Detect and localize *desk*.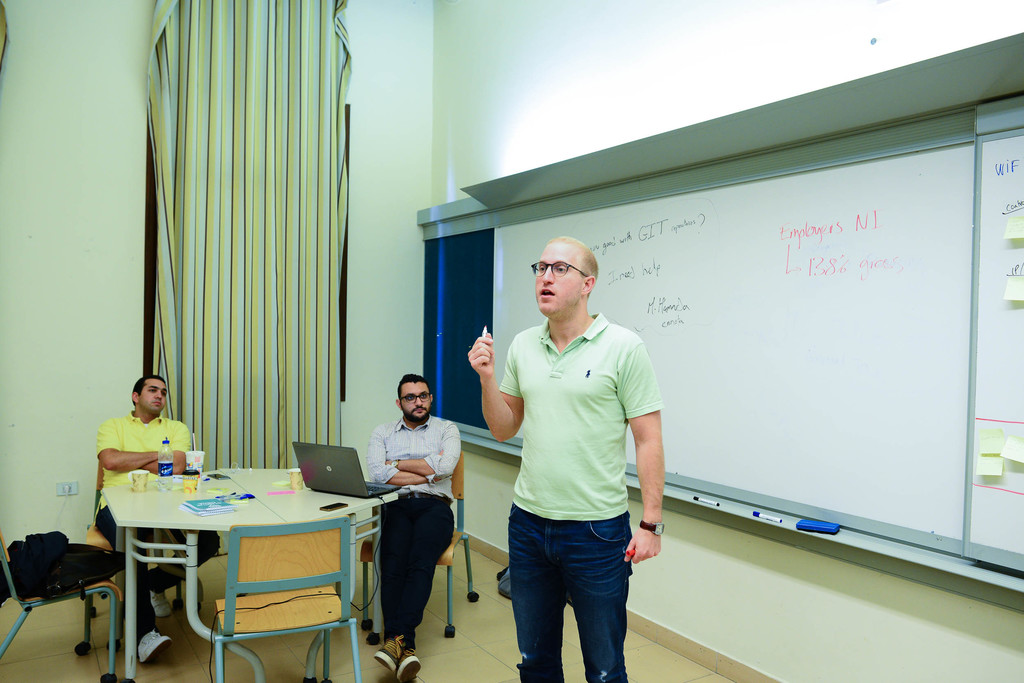
Localized at l=79, t=475, r=387, b=672.
